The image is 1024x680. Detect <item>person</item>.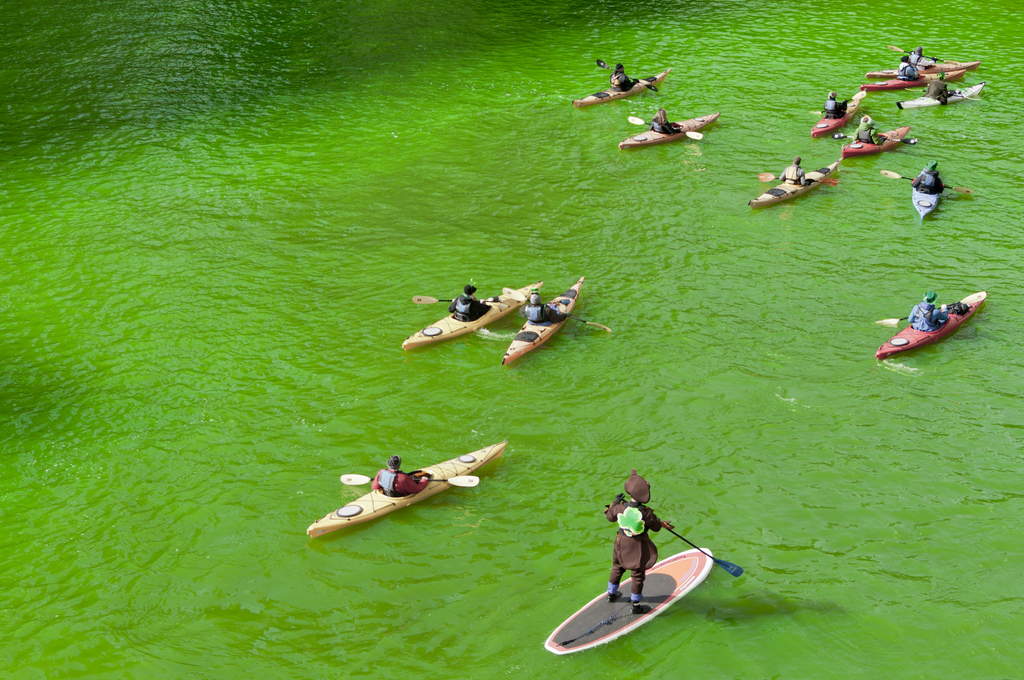
Detection: pyautogui.locateOnScreen(372, 451, 433, 497).
